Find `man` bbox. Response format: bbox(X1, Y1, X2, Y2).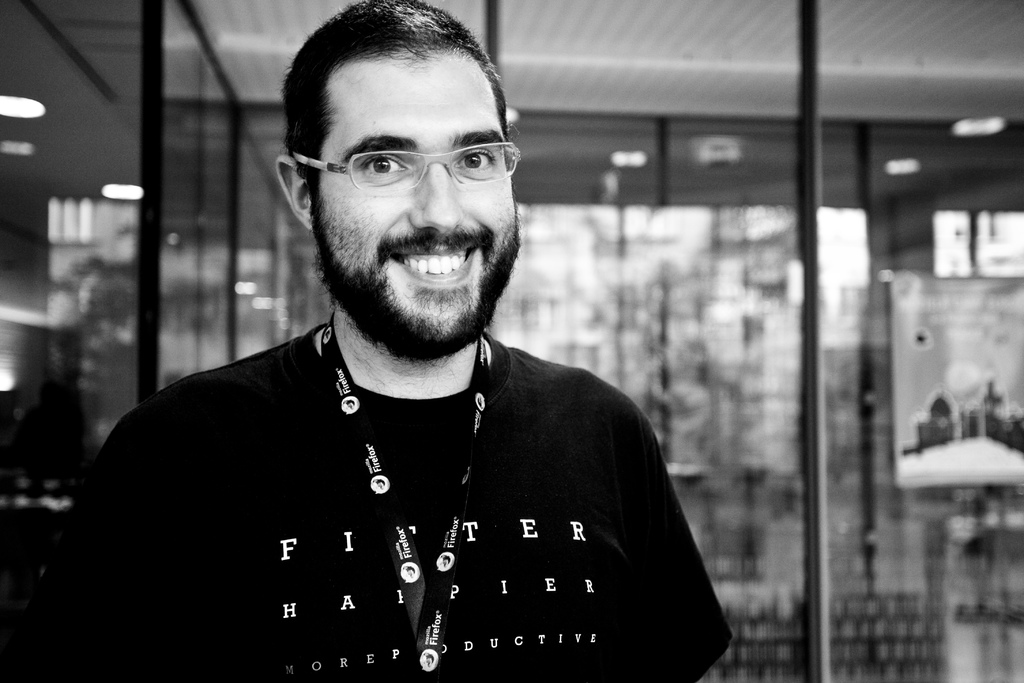
bbox(74, 11, 758, 677).
